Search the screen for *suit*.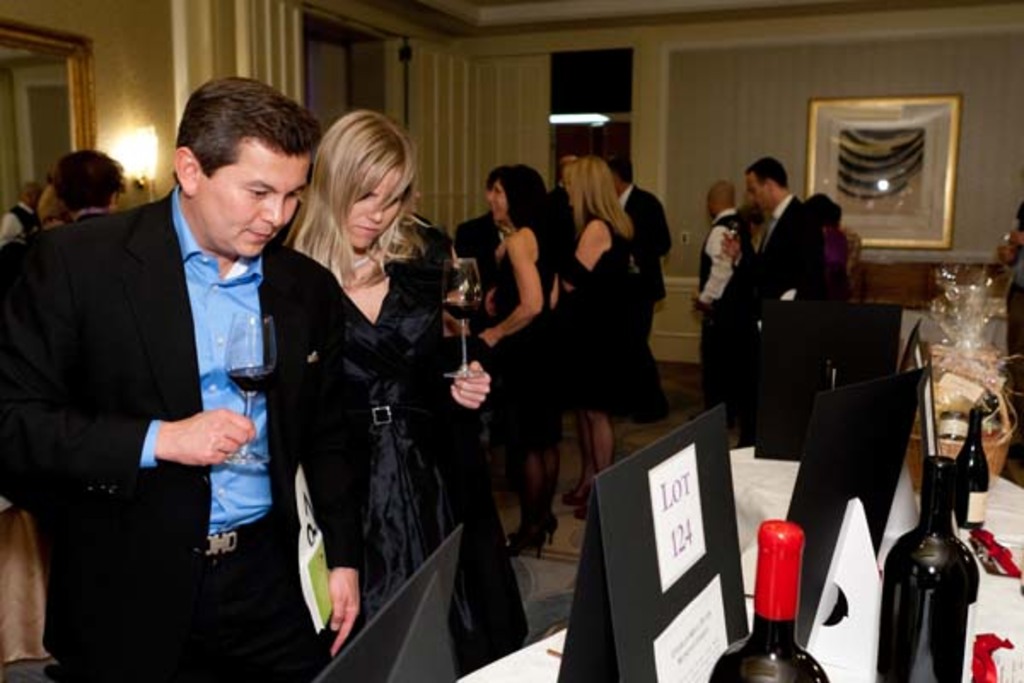
Found at bbox(608, 188, 681, 410).
